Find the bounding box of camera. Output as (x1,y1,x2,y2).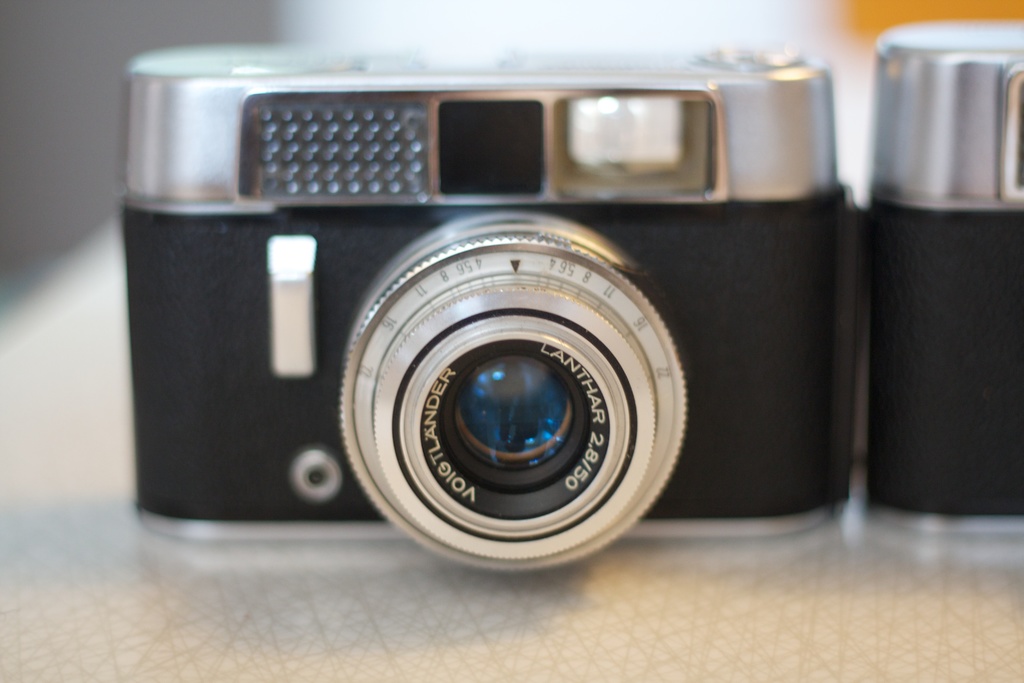
(876,15,1023,516).
